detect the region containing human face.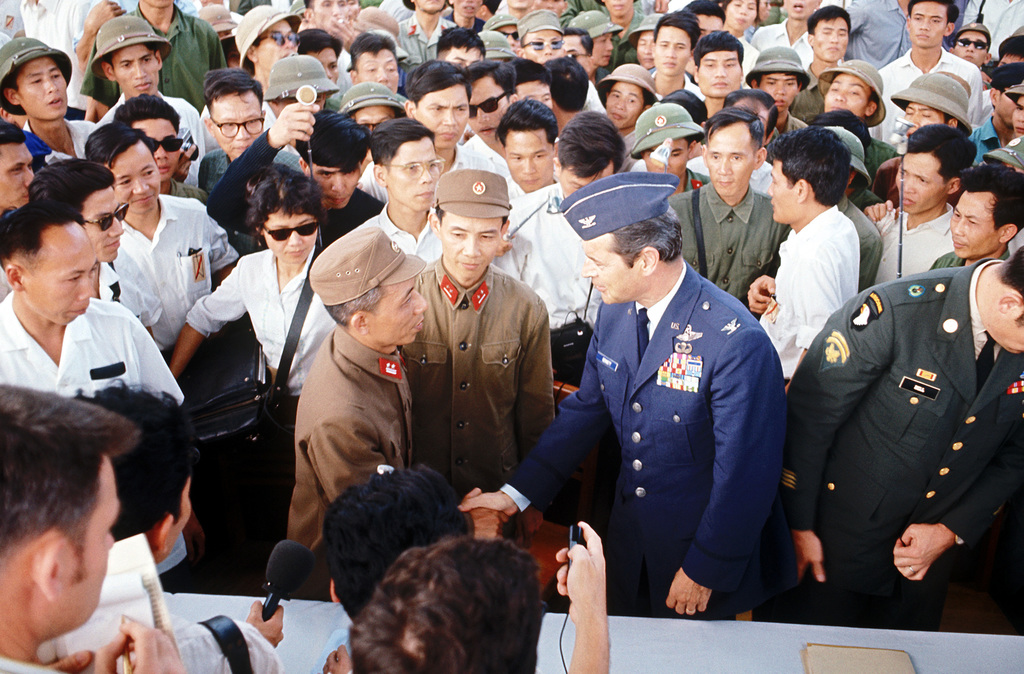
region(21, 220, 106, 326).
